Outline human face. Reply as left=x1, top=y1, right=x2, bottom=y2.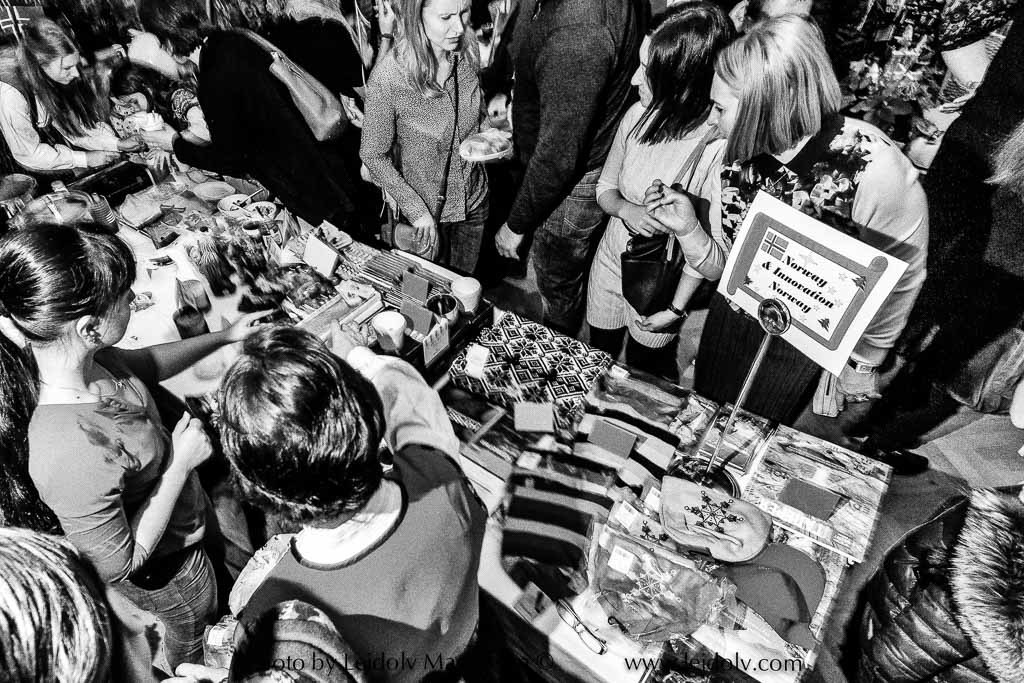
left=97, top=266, right=136, bottom=345.
